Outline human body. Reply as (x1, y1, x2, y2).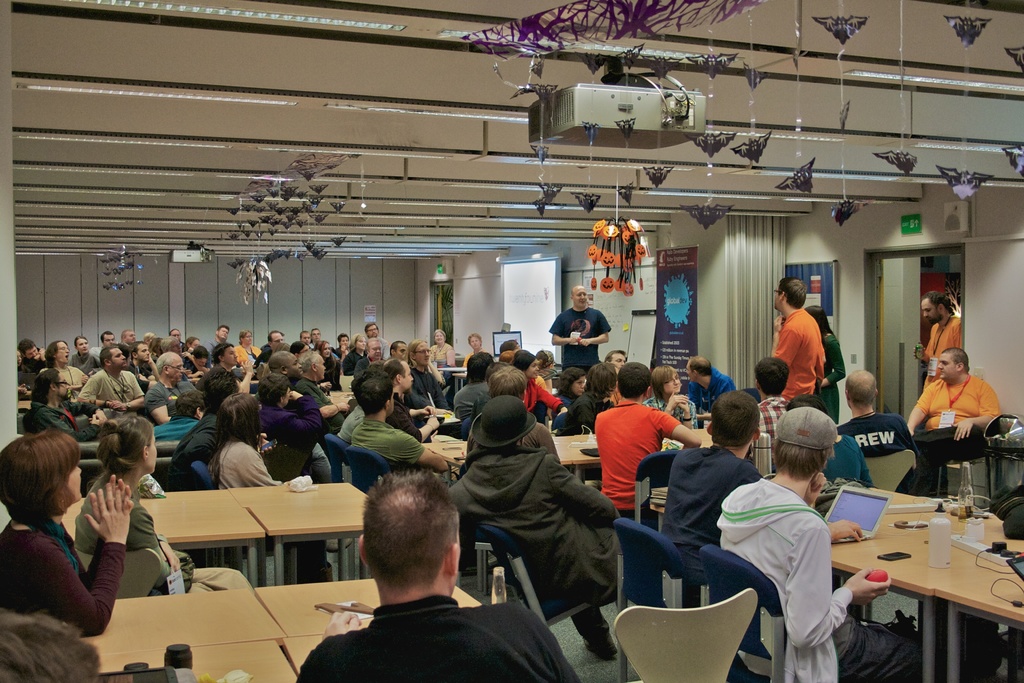
(337, 372, 364, 447).
